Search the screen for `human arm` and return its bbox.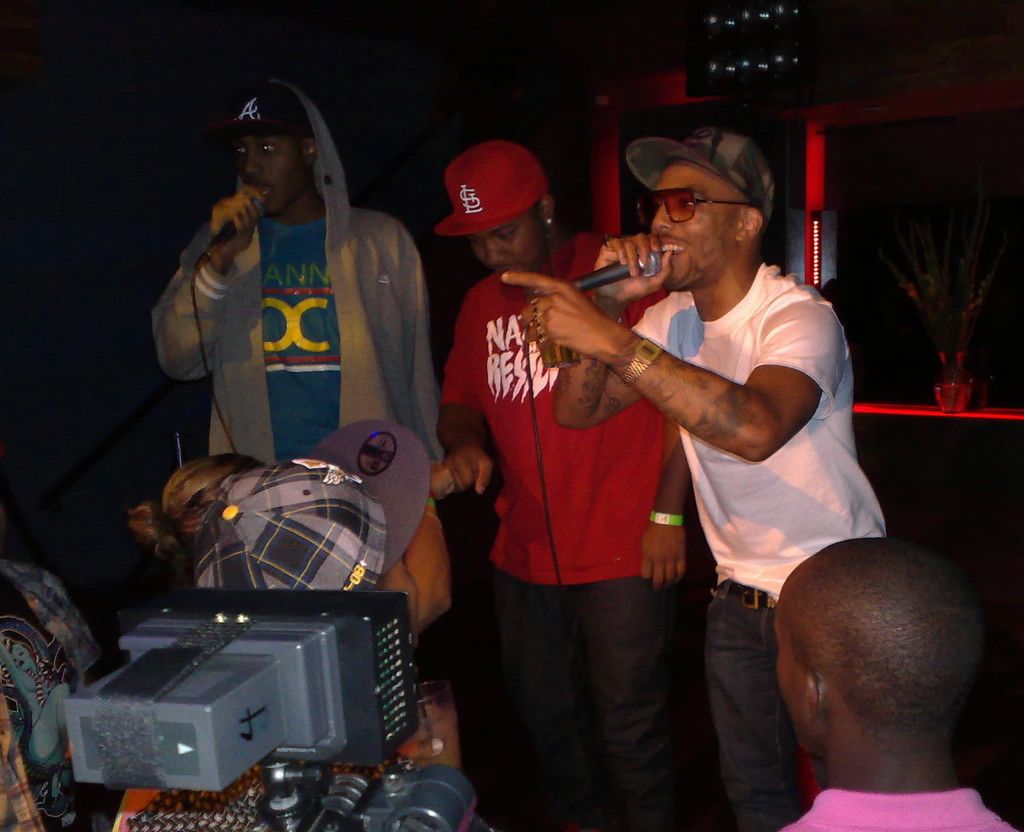
Found: x1=428 y1=294 x2=500 y2=502.
